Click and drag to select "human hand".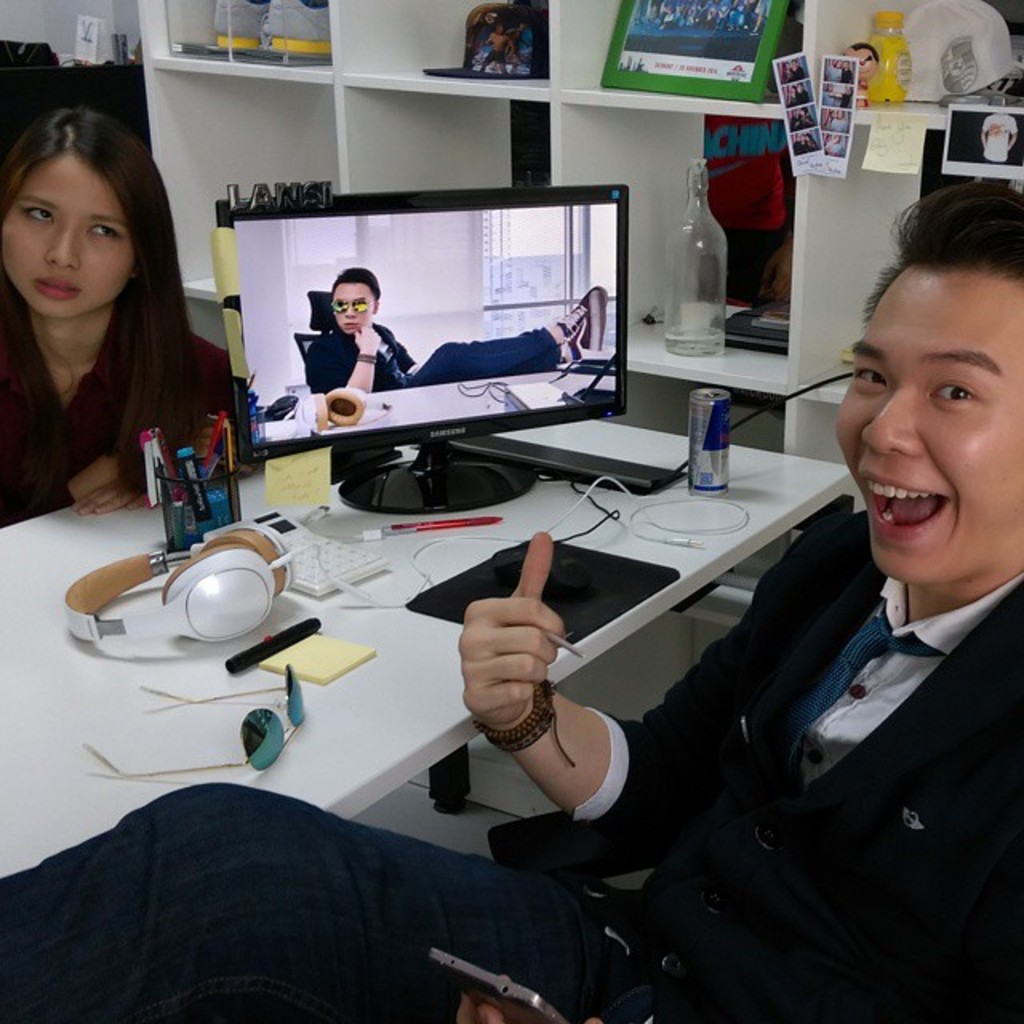
Selection: [left=70, top=482, right=150, bottom=515].
